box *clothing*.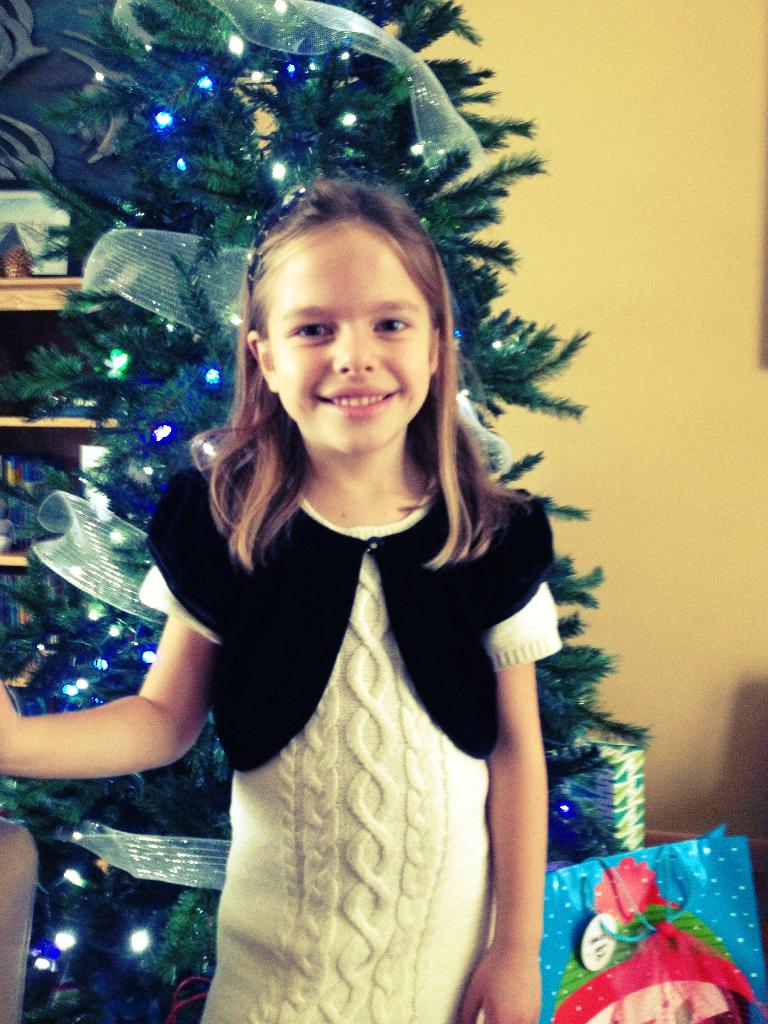
152,400,562,993.
